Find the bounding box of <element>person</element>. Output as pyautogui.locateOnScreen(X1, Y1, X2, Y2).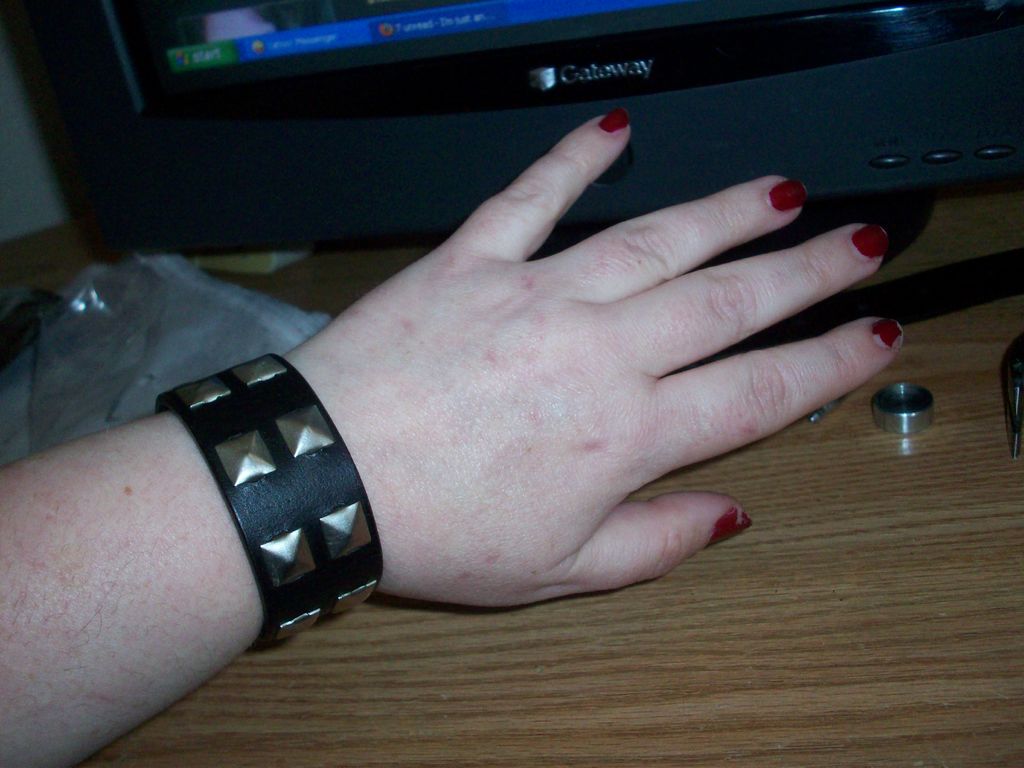
pyautogui.locateOnScreen(0, 110, 906, 767).
